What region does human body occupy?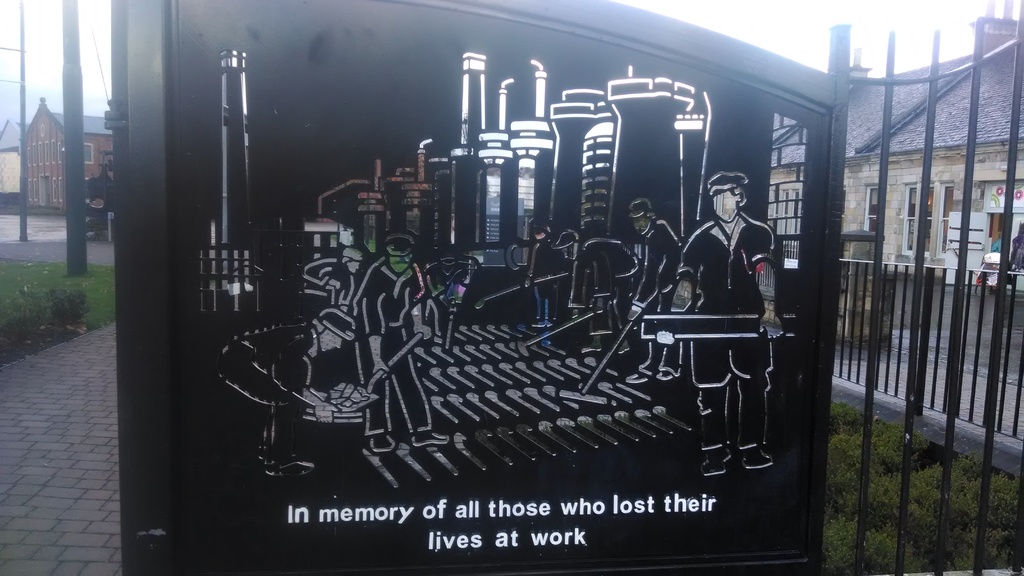
[627,217,688,385].
